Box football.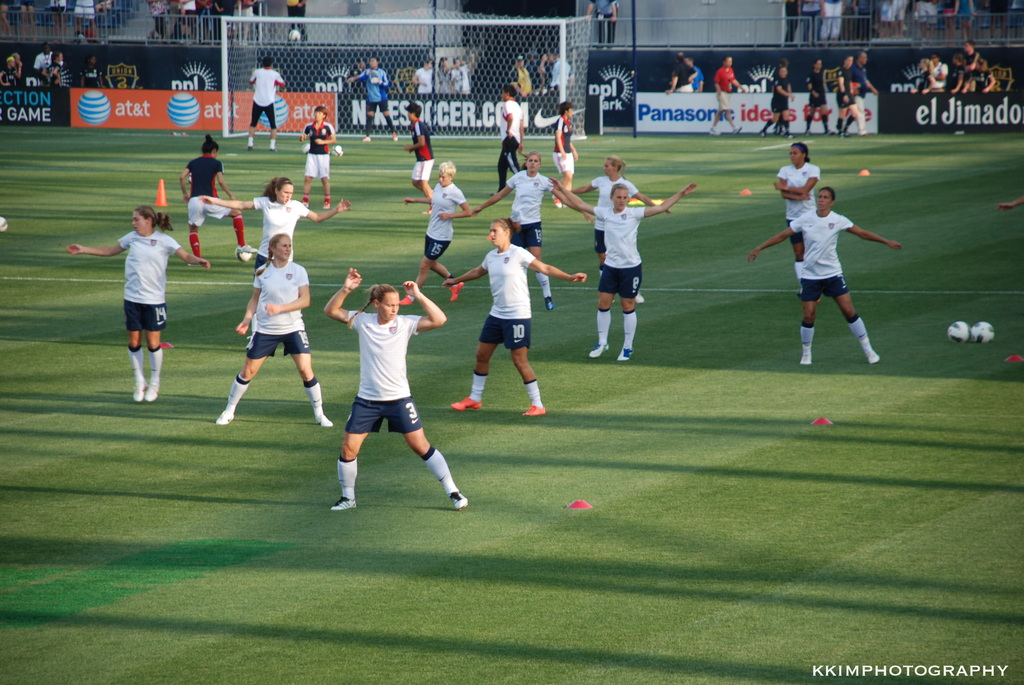
x1=975, y1=320, x2=995, y2=343.
